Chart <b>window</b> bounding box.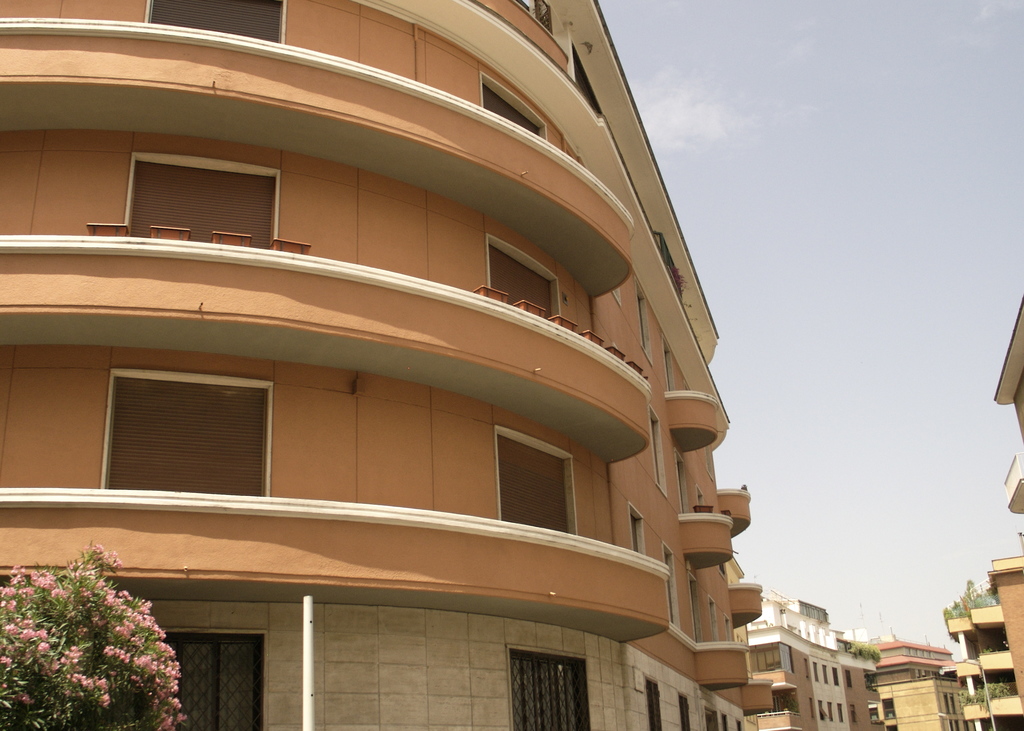
Charted: Rect(886, 723, 900, 730).
